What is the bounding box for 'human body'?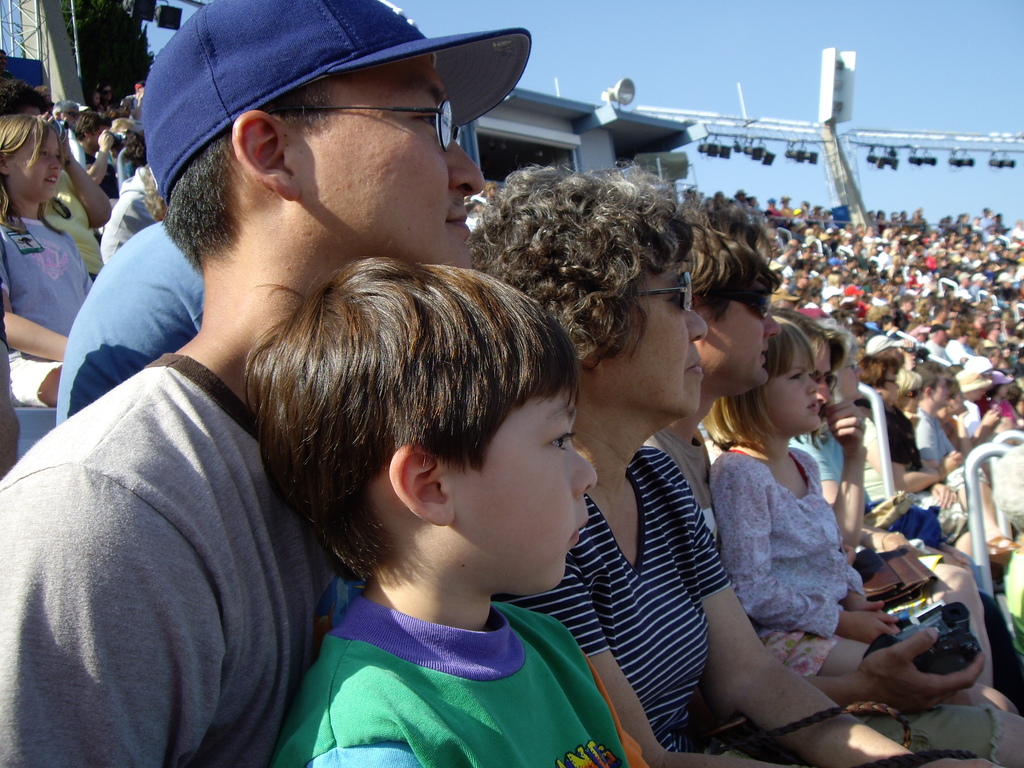
detection(708, 312, 889, 708).
